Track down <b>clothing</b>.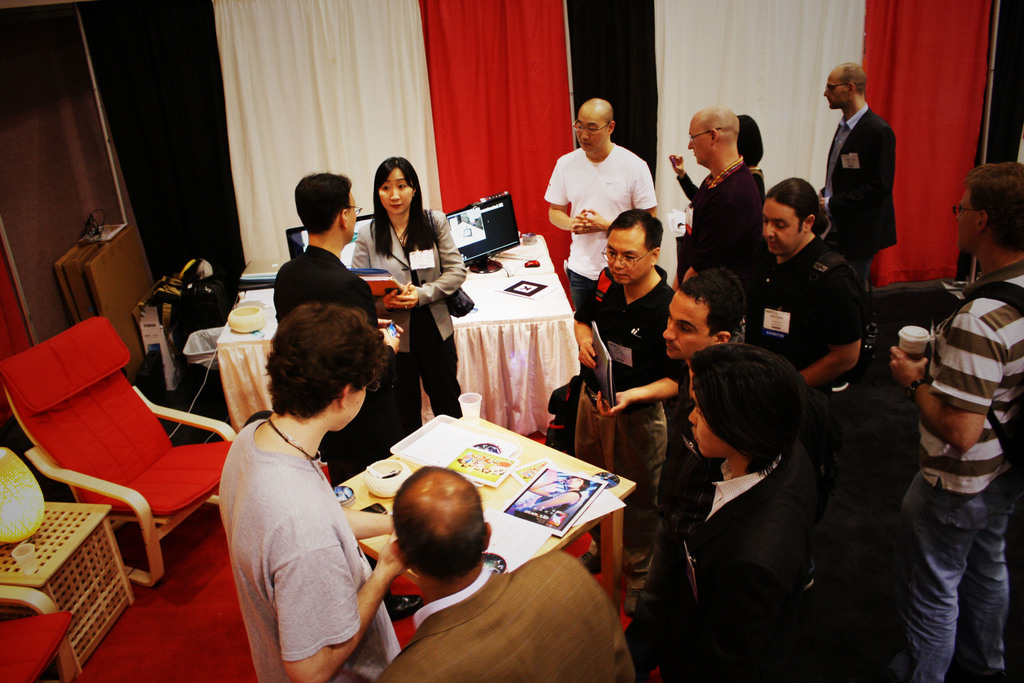
Tracked to <bbox>271, 242, 402, 485</bbox>.
